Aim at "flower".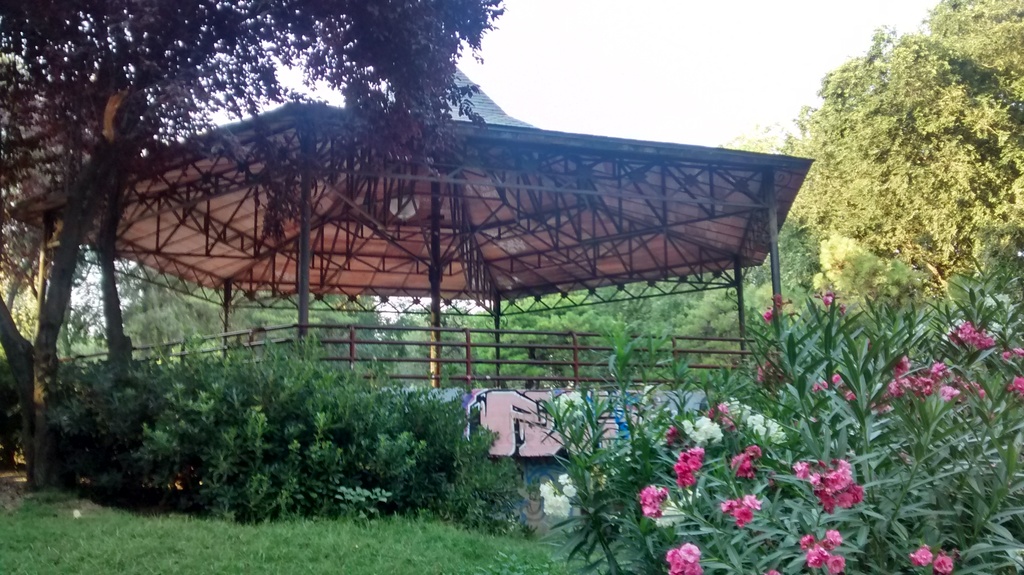
Aimed at 766:417:781:432.
